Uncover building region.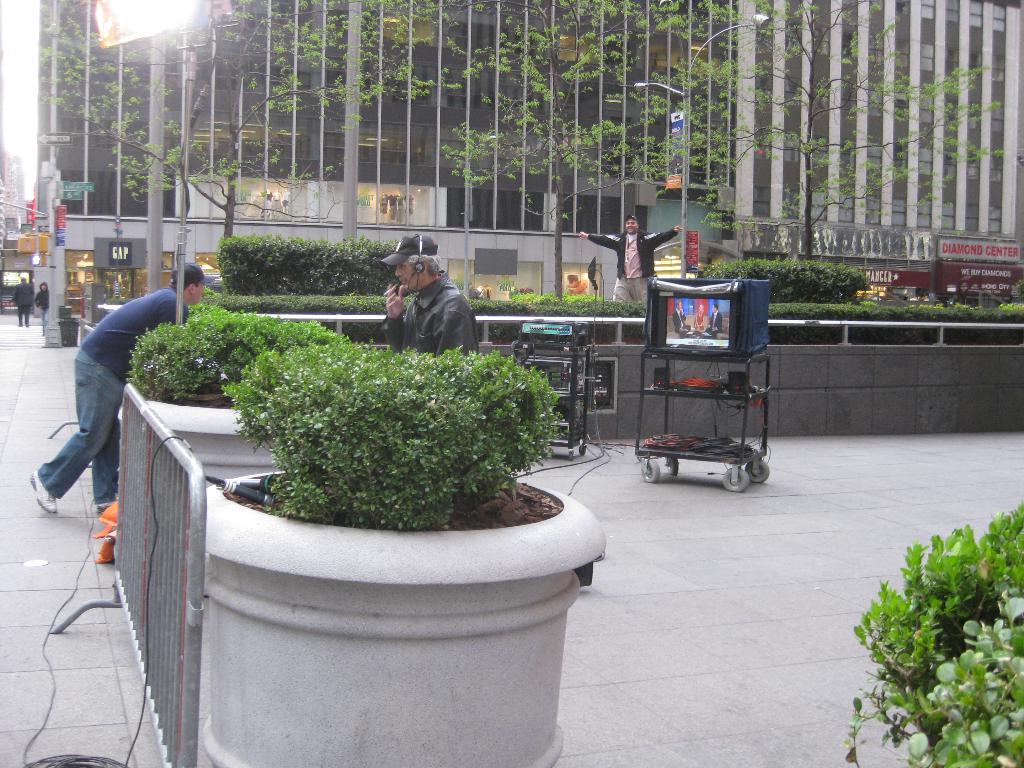
Uncovered: x1=31, y1=0, x2=1023, y2=353.
